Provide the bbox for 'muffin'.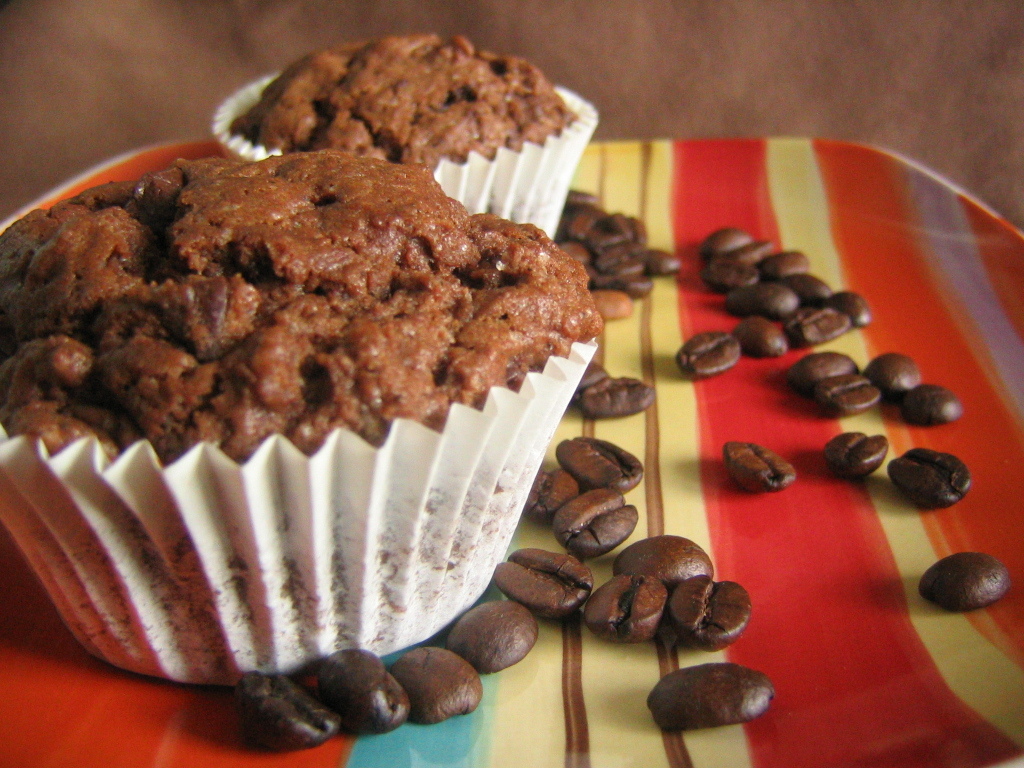
x1=0, y1=149, x2=605, y2=694.
